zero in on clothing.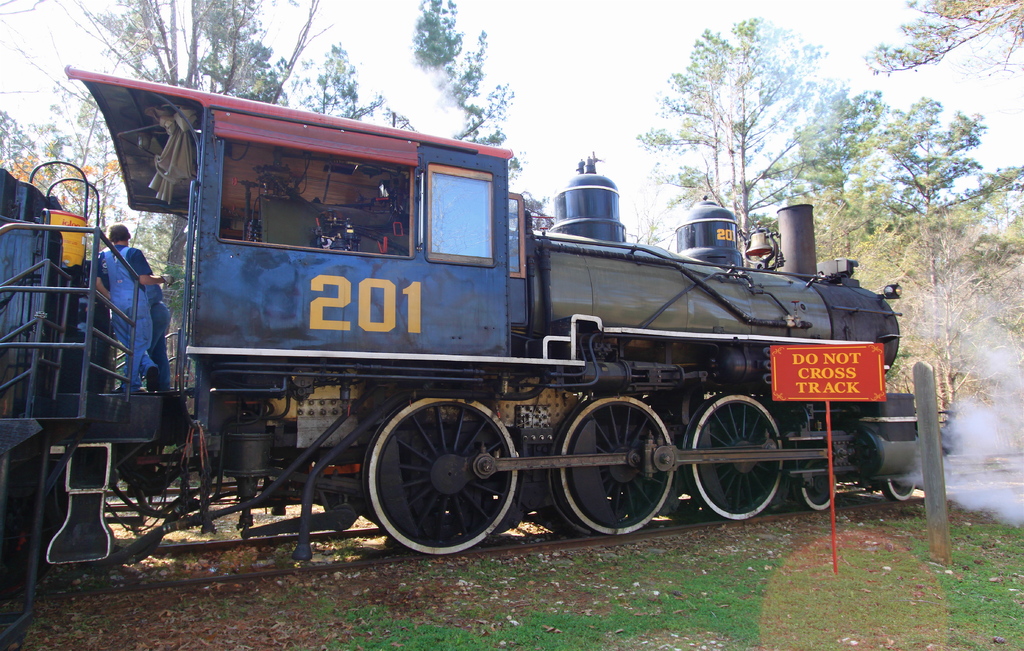
Zeroed in: 145,274,170,385.
